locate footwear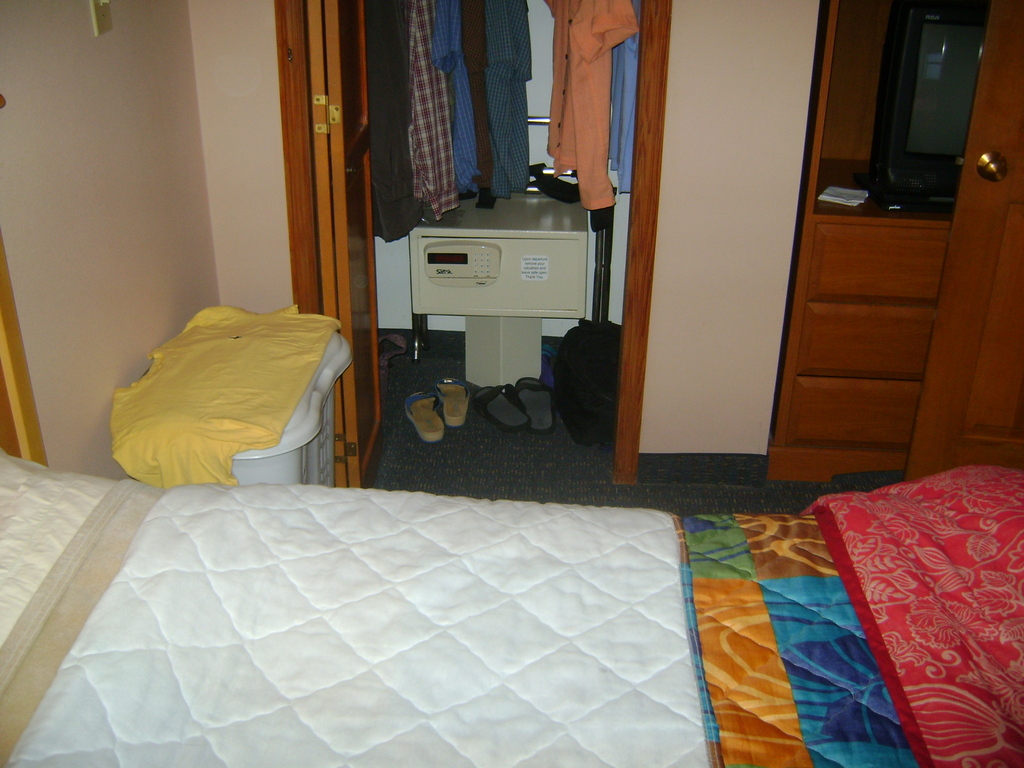
[x1=513, y1=373, x2=555, y2=434]
